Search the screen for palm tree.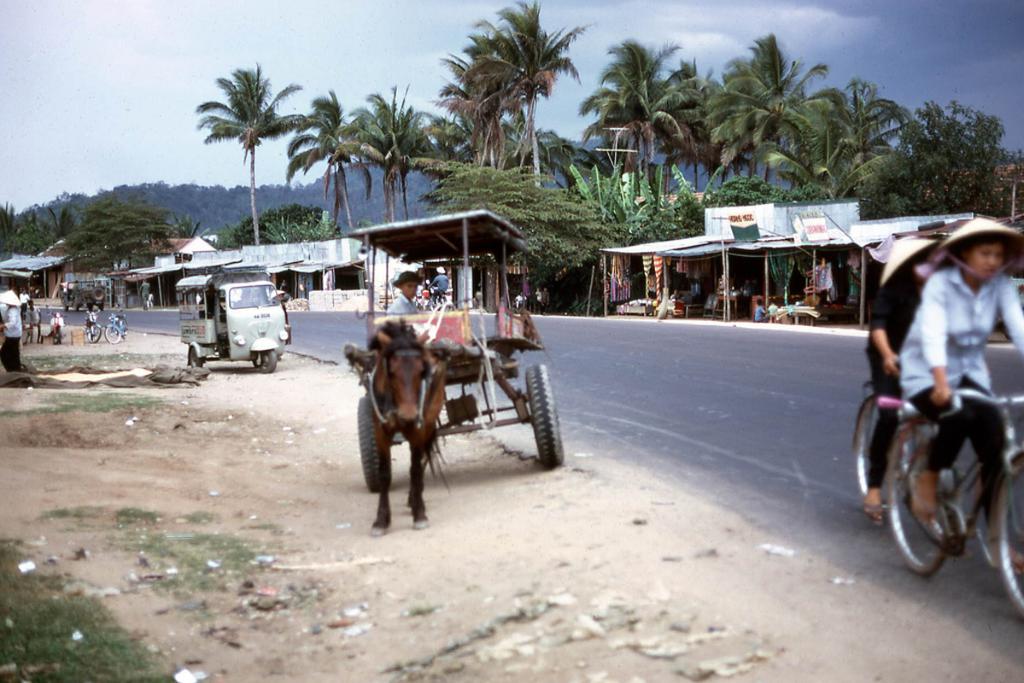
Found at <box>781,97,922,190</box>.
